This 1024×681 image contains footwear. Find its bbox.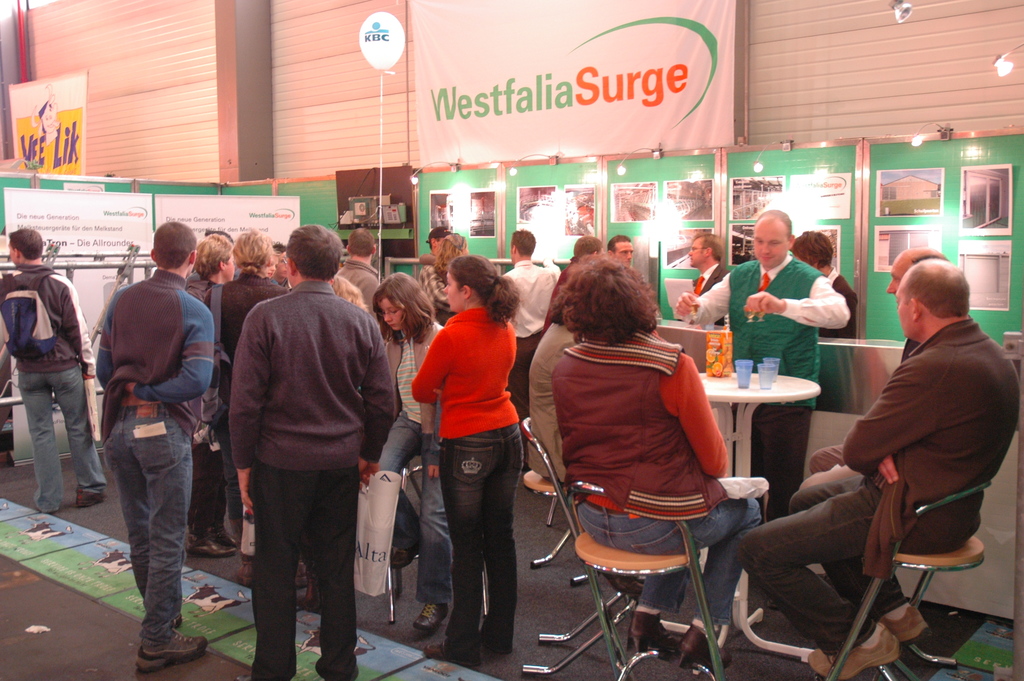
bbox=[238, 548, 269, 580].
